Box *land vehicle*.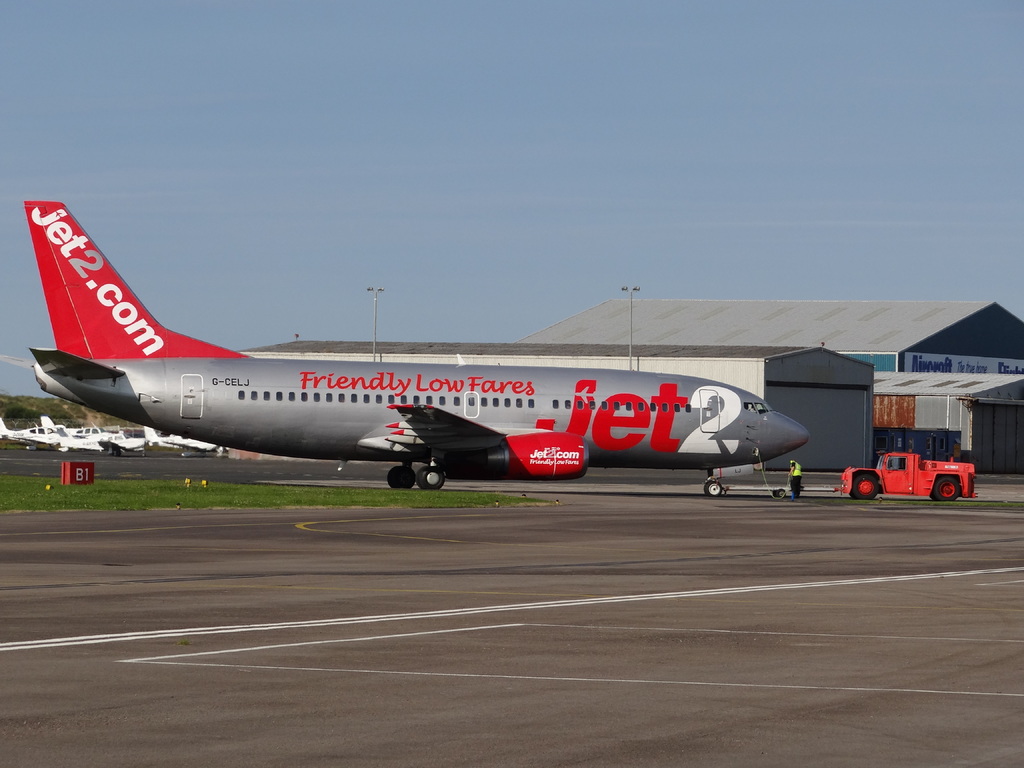
box(839, 452, 978, 500).
